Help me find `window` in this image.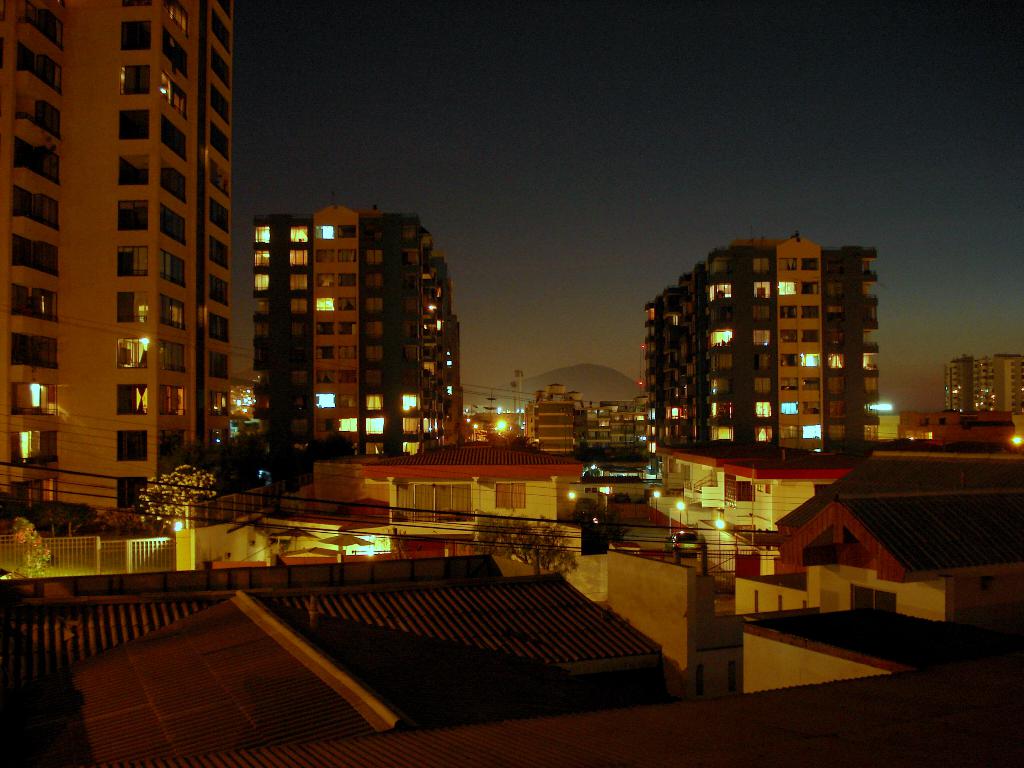
Found it: x1=779, y1=280, x2=801, y2=297.
